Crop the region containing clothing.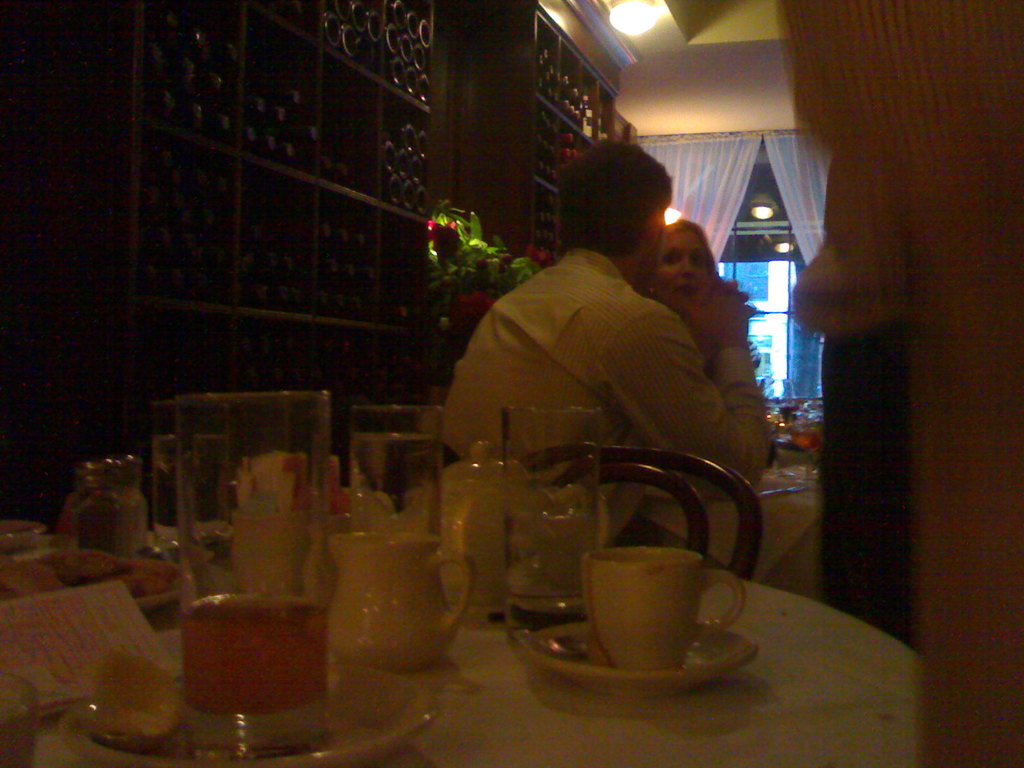
Crop region: 435,252,781,561.
